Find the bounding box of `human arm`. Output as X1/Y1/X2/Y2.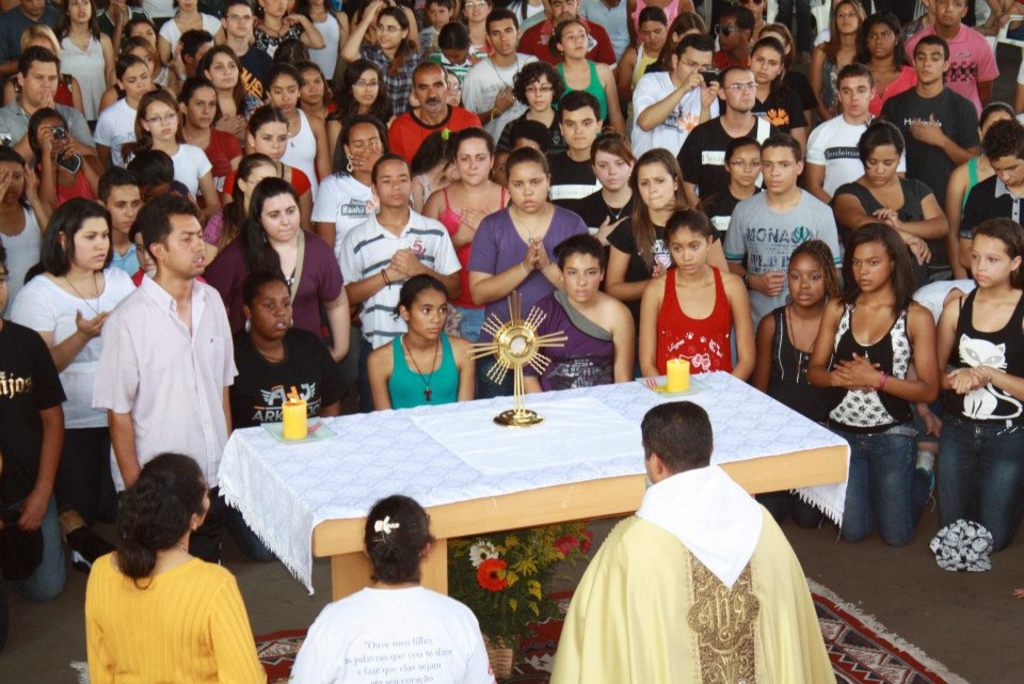
800/76/814/124.
